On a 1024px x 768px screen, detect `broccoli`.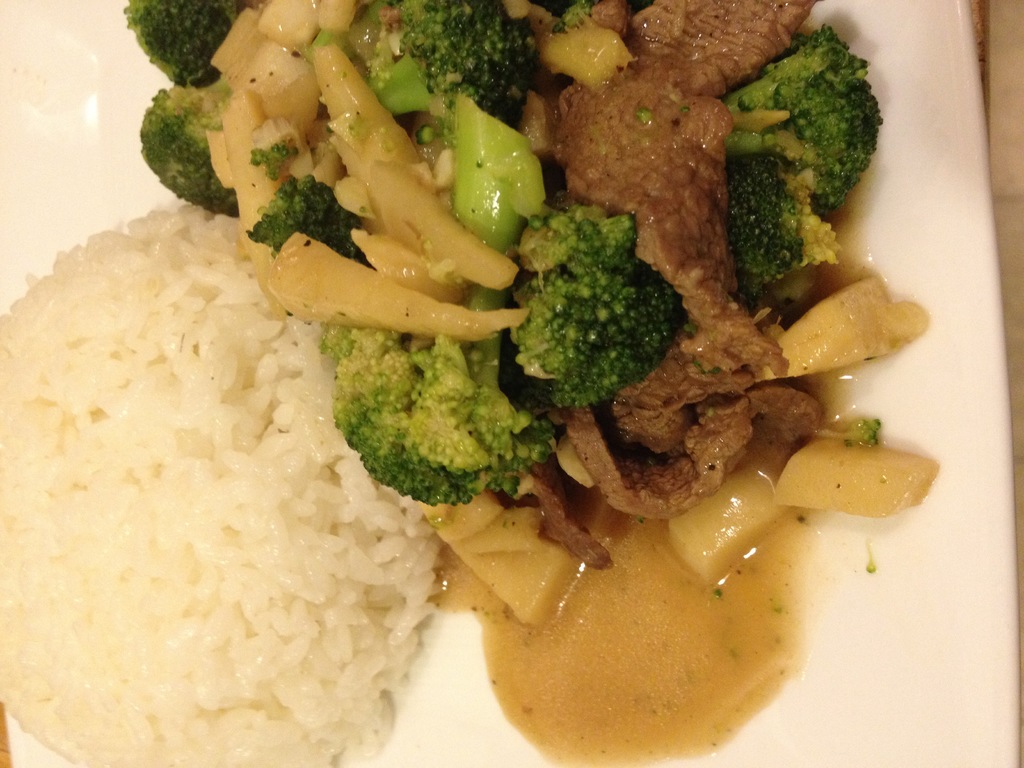
142/85/239/213.
